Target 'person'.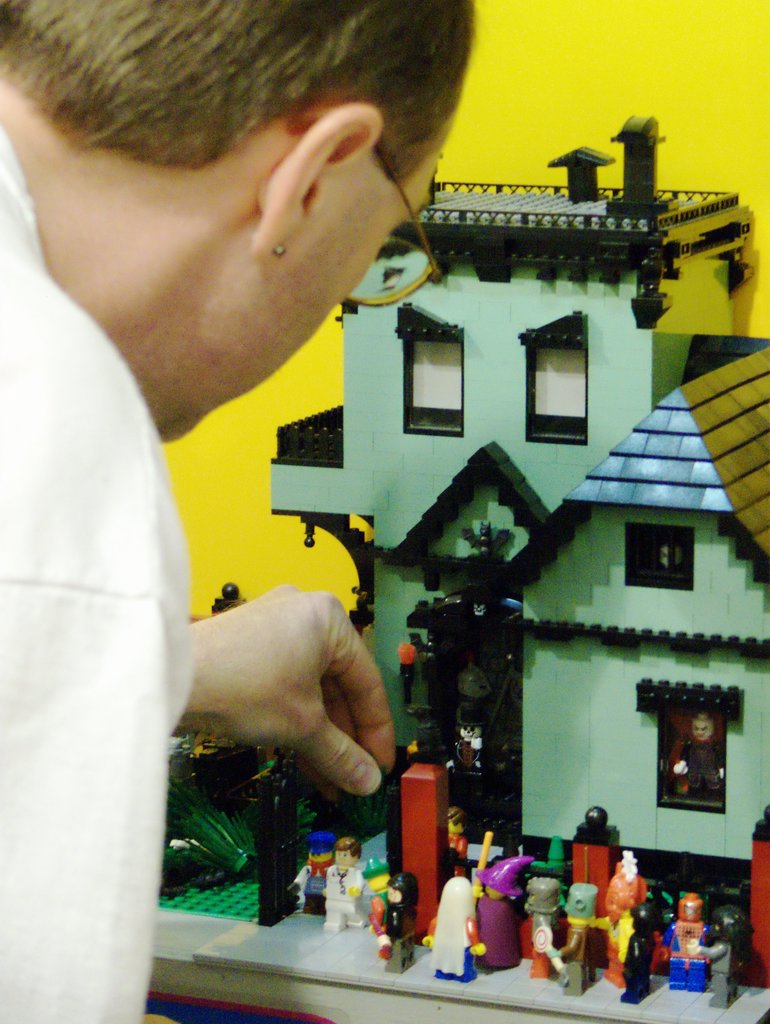
Target region: 378/871/414/957.
